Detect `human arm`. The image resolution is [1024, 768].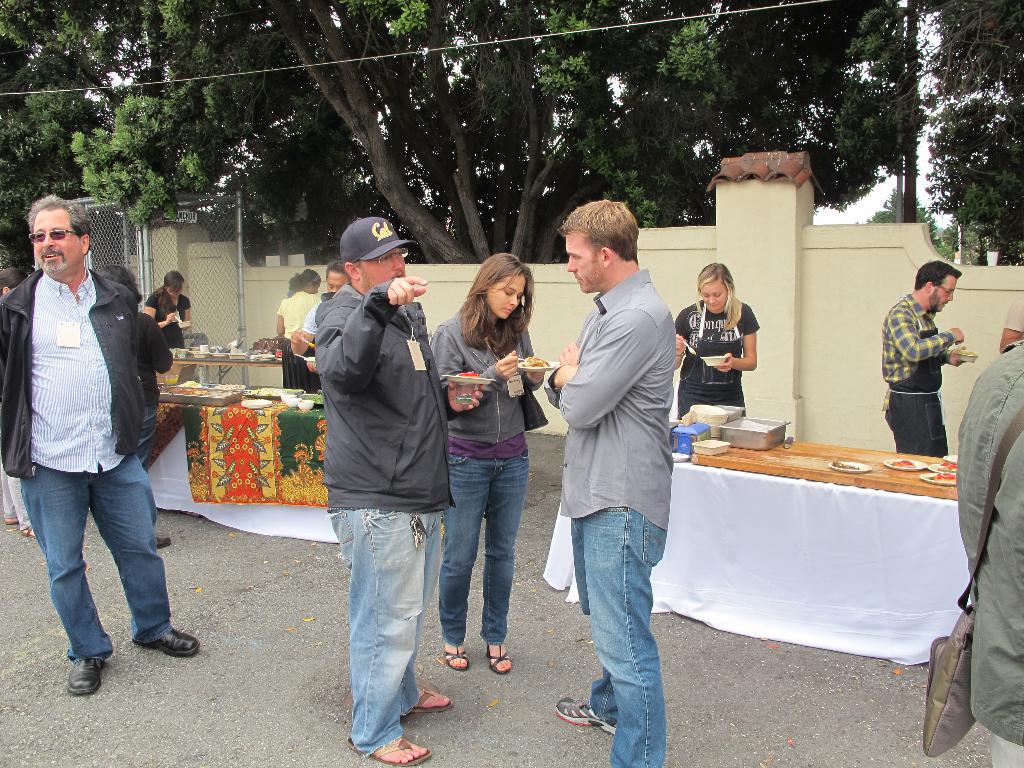
<box>560,287,673,429</box>.
